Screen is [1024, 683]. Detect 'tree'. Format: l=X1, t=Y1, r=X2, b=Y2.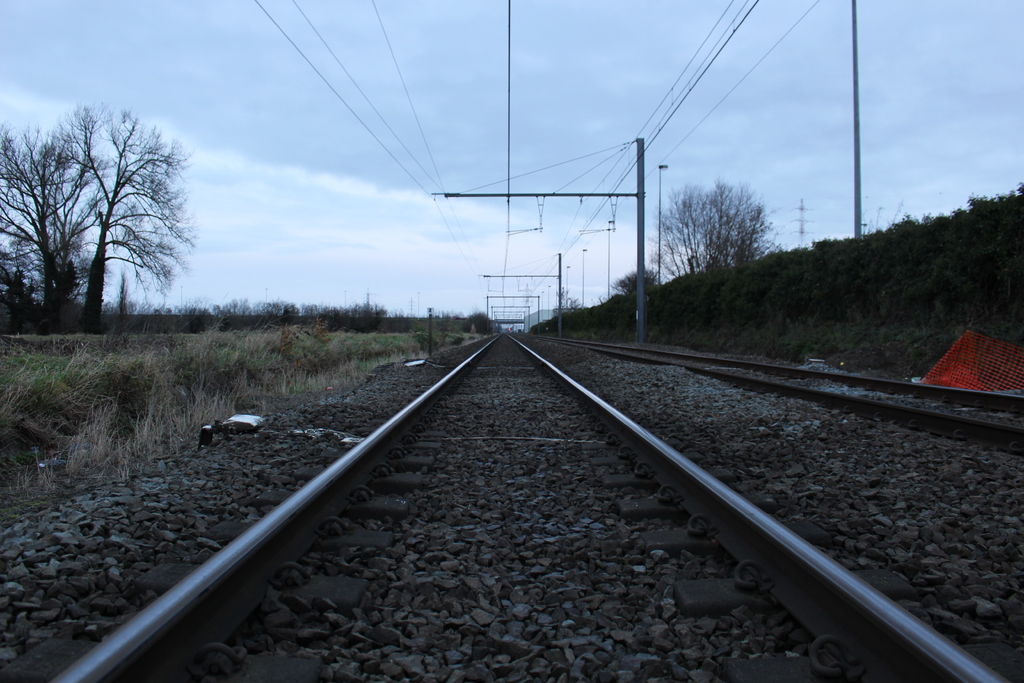
l=63, t=101, r=194, b=334.
